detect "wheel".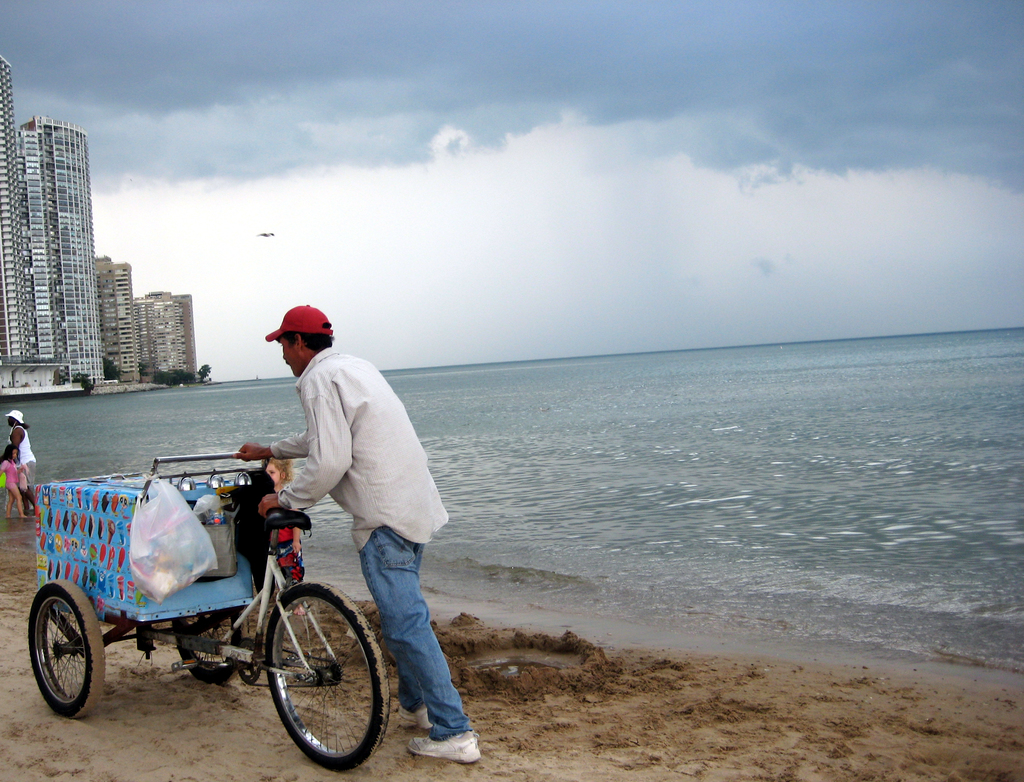
Detected at bbox=(167, 609, 243, 683).
